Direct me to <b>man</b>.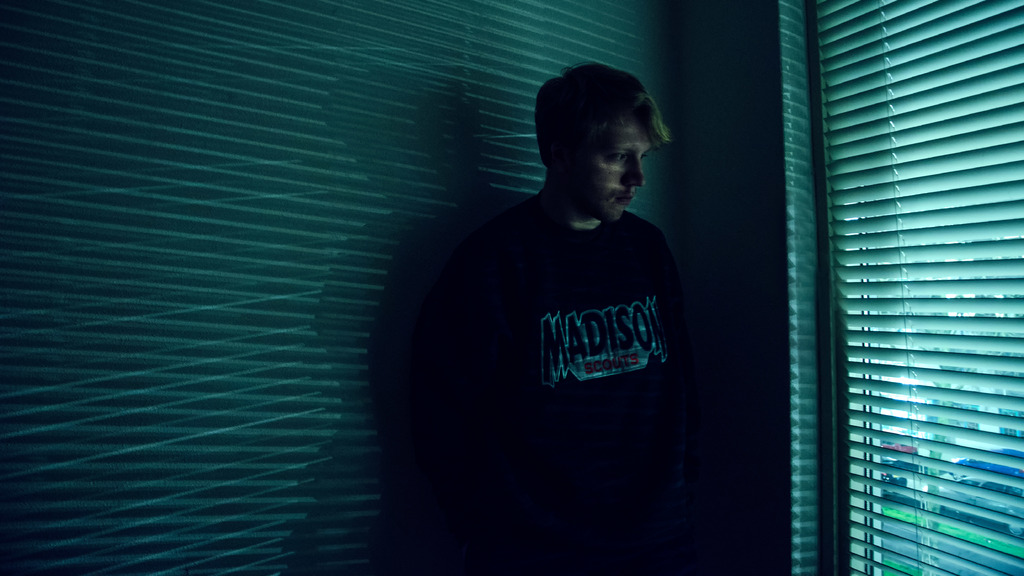
Direction: [472,184,694,575].
